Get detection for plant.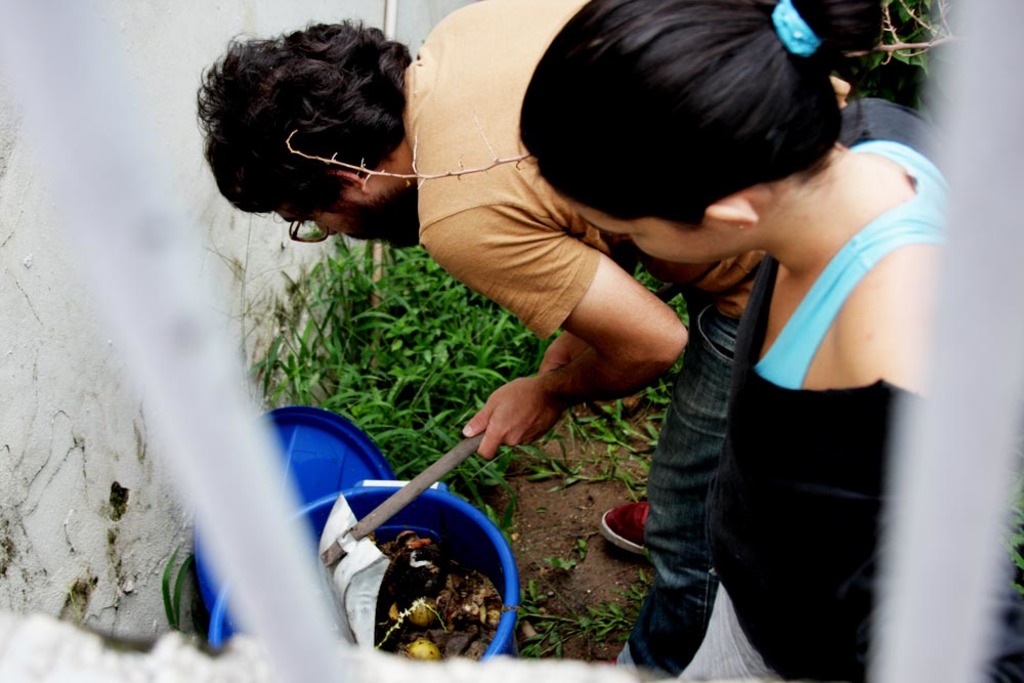
Detection: rect(851, 0, 952, 121).
